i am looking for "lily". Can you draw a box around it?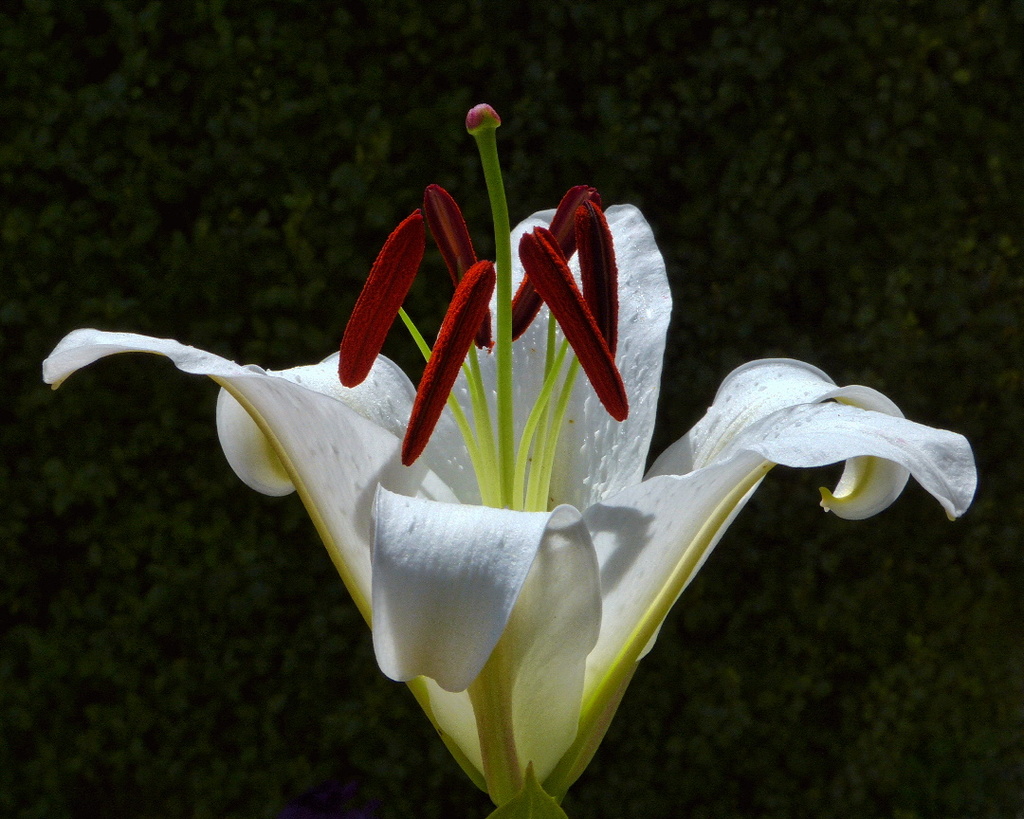
Sure, the bounding box is detection(41, 101, 979, 810).
